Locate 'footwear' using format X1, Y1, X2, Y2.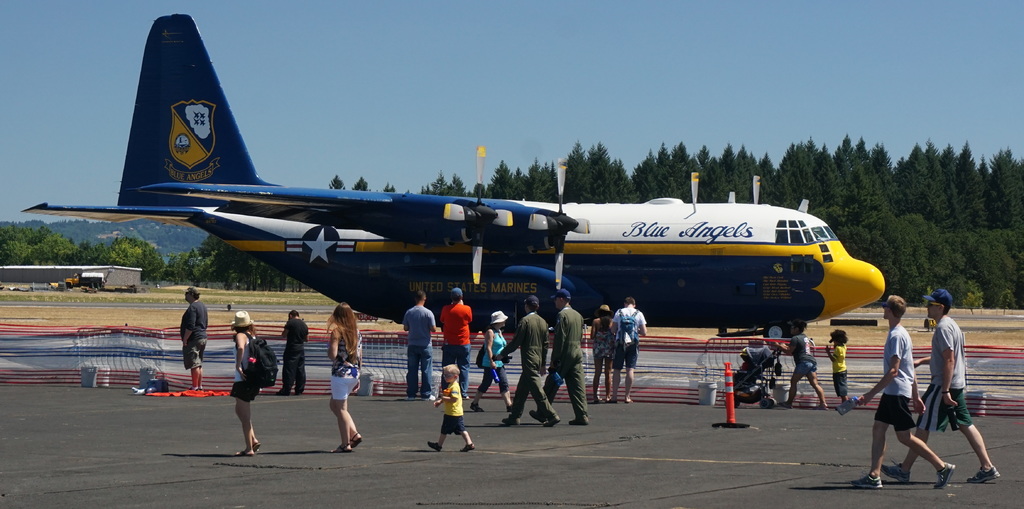
504, 414, 518, 425.
